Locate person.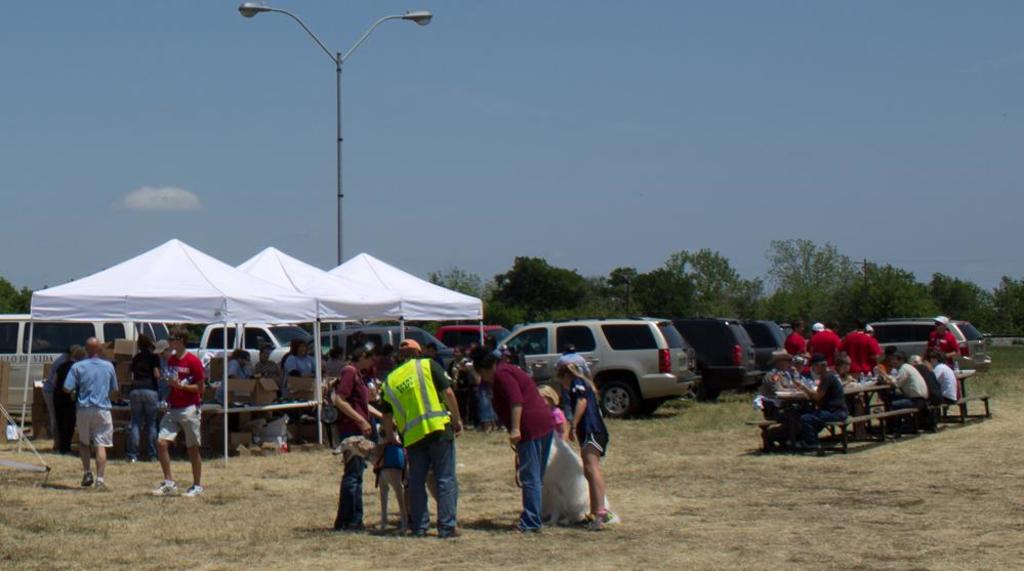
Bounding box: <bbox>62, 333, 120, 495</bbox>.
